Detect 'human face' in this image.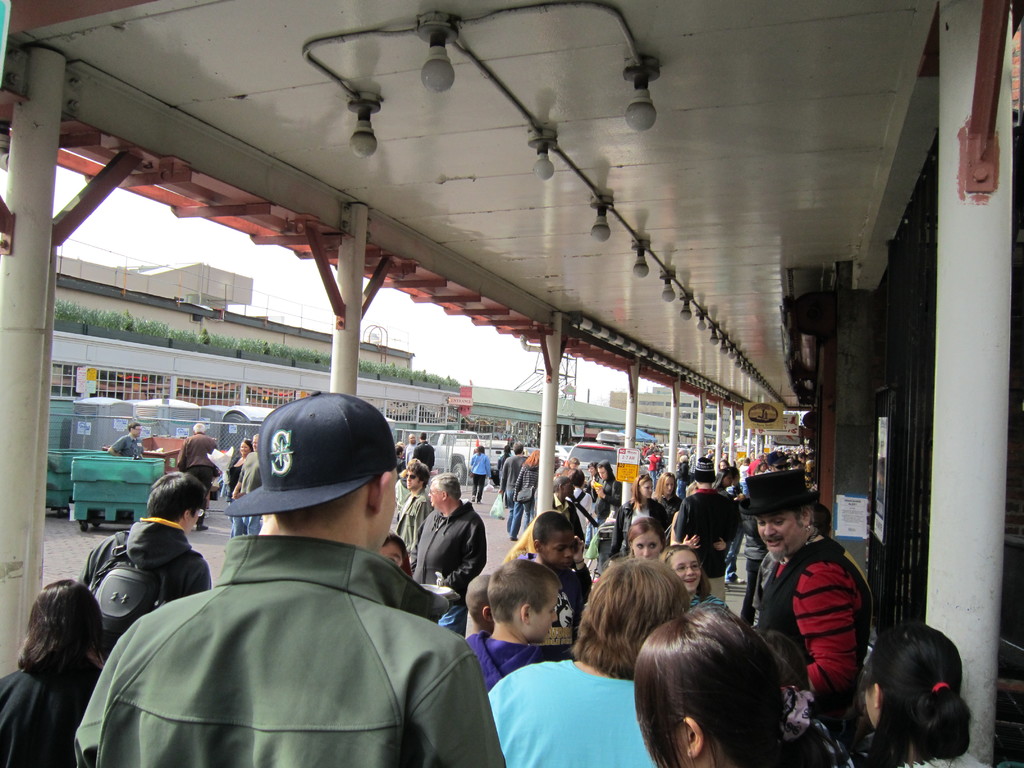
Detection: <region>635, 533, 660, 557</region>.
